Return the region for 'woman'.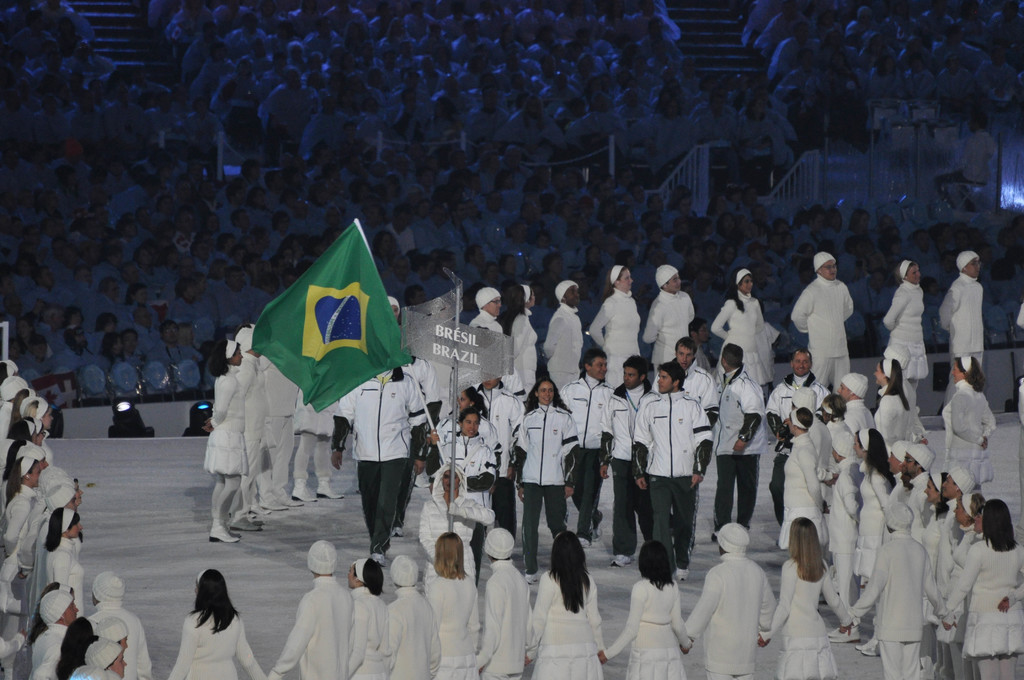
rect(217, 58, 257, 140).
